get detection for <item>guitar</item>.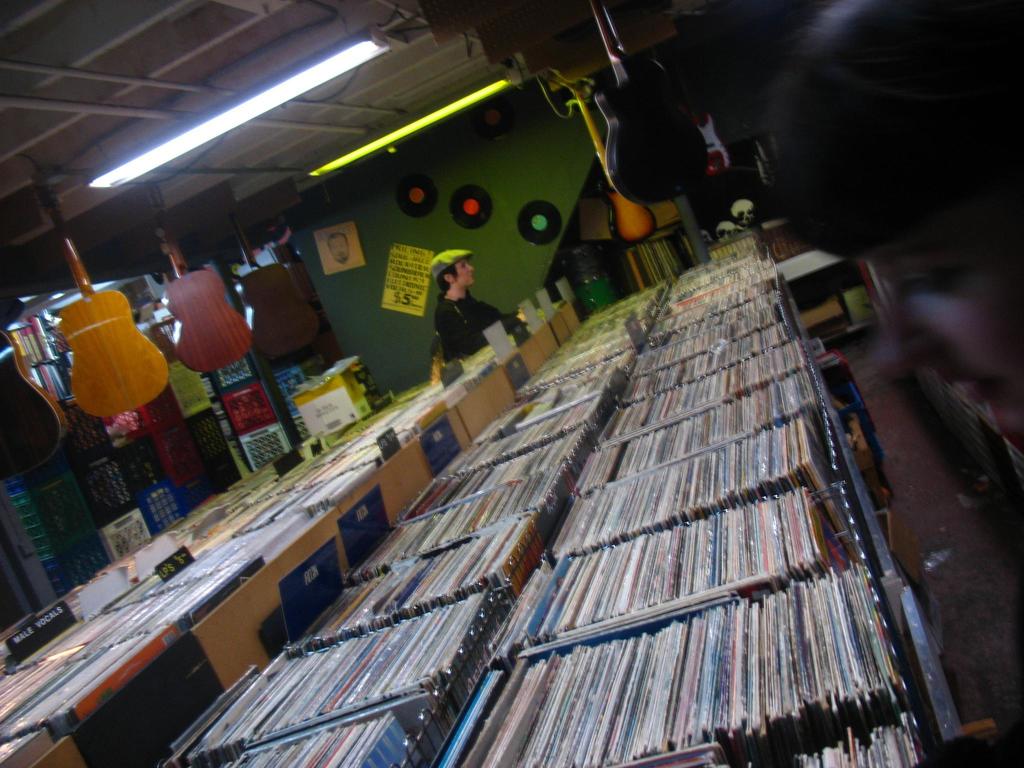
Detection: [left=0, top=330, right=66, bottom=470].
